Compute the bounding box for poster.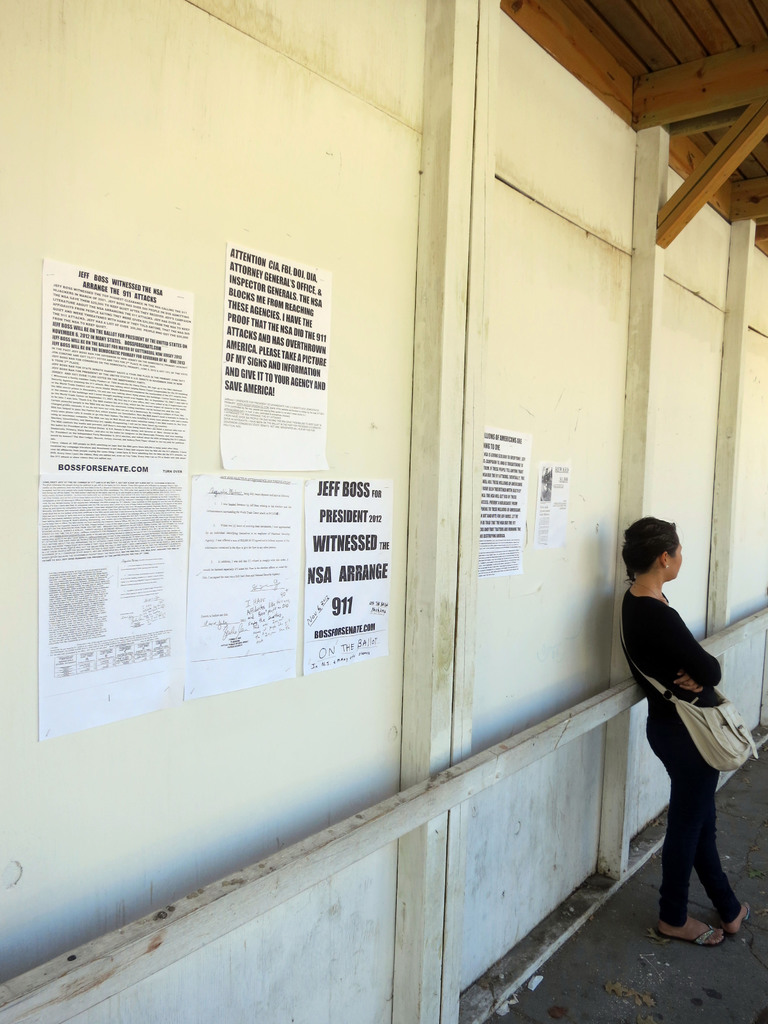
35 253 194 474.
